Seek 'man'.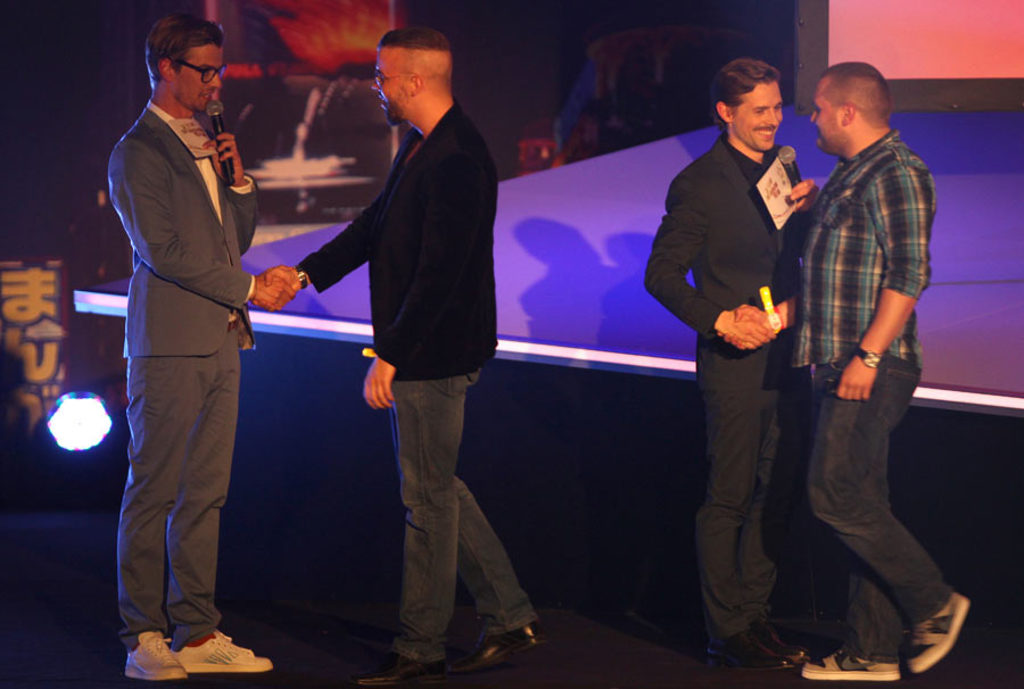
(638, 56, 821, 674).
